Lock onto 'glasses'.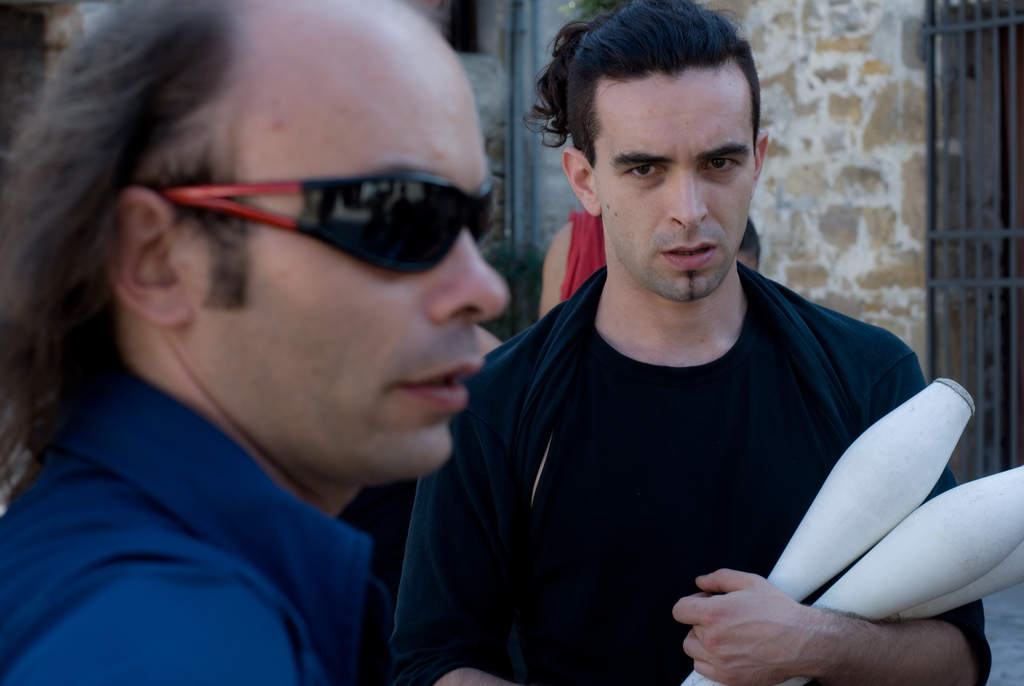
Locked: region(160, 167, 499, 279).
